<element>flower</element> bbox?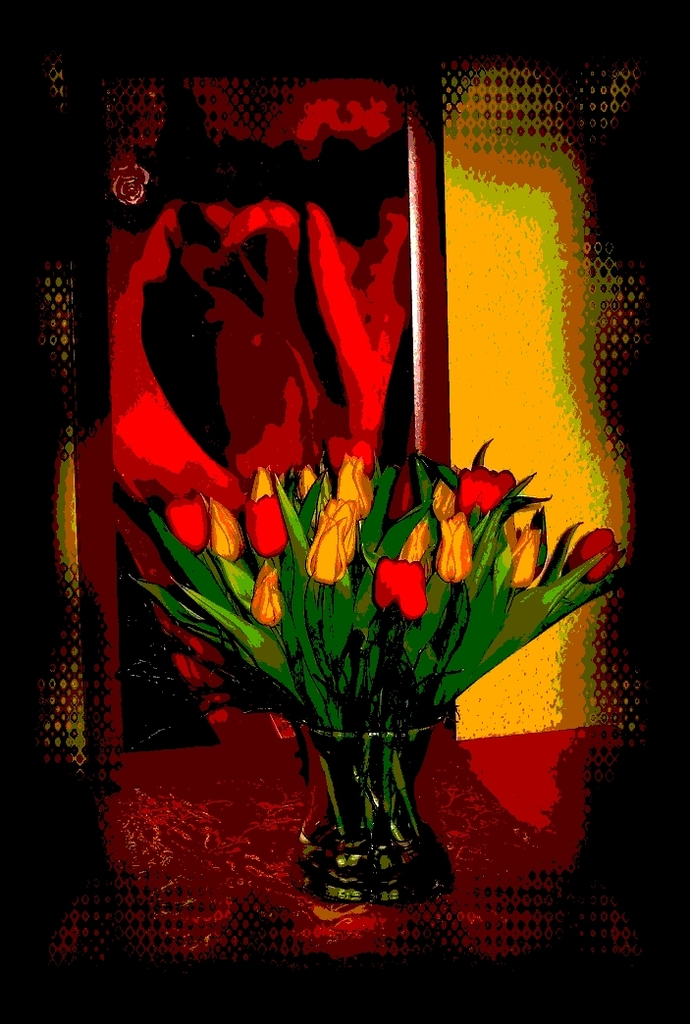
select_region(369, 543, 442, 620)
